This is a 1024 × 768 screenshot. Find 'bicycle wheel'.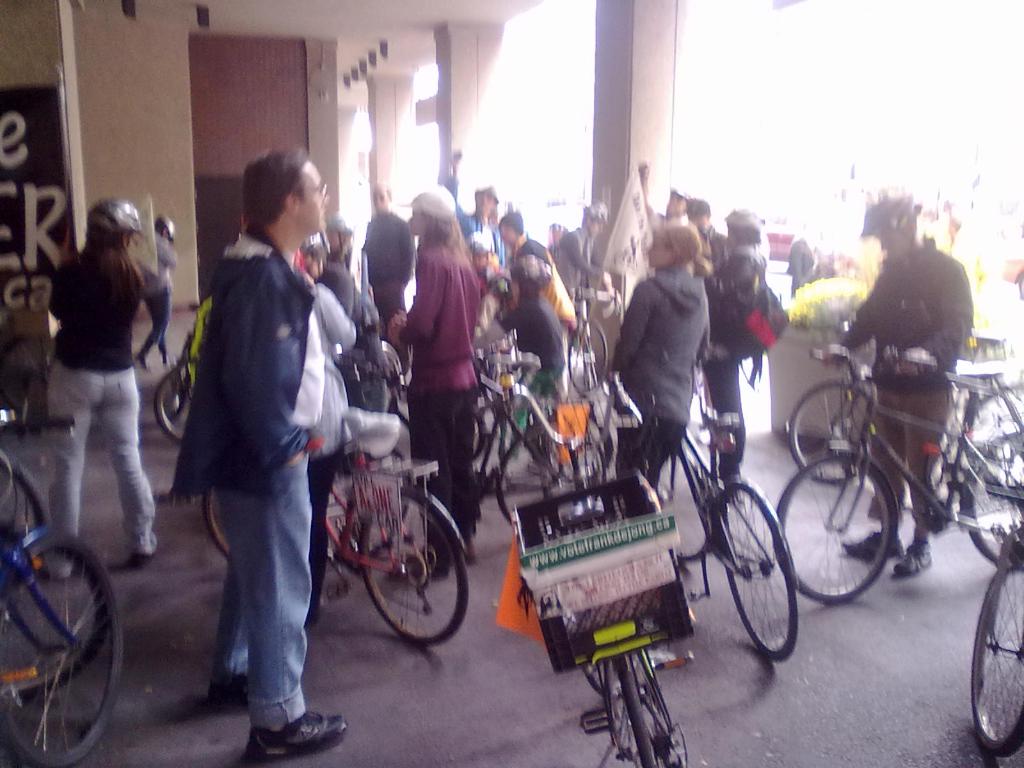
Bounding box: 772, 451, 899, 602.
